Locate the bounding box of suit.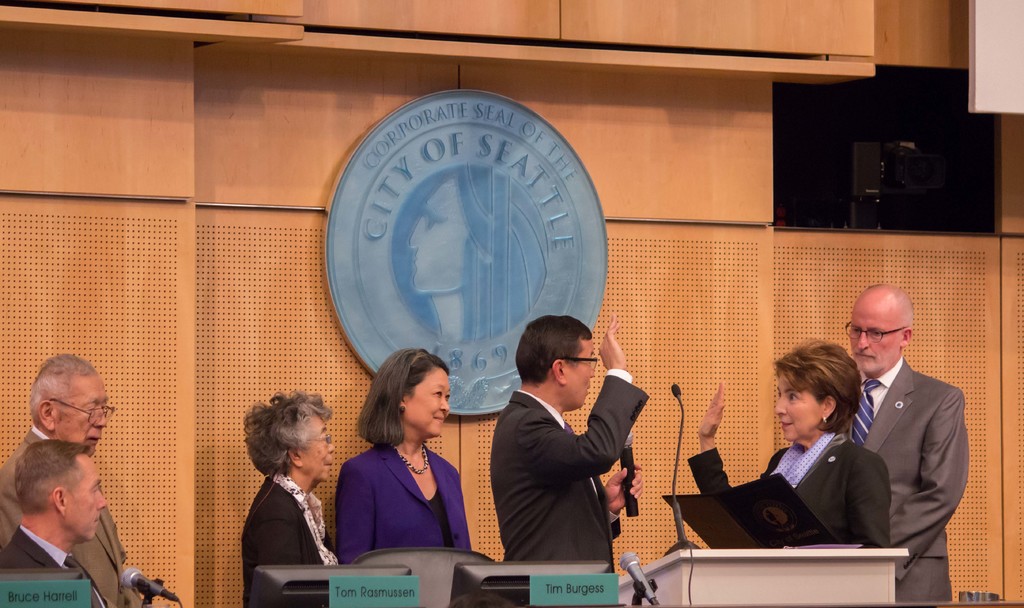
Bounding box: rect(243, 473, 339, 607).
